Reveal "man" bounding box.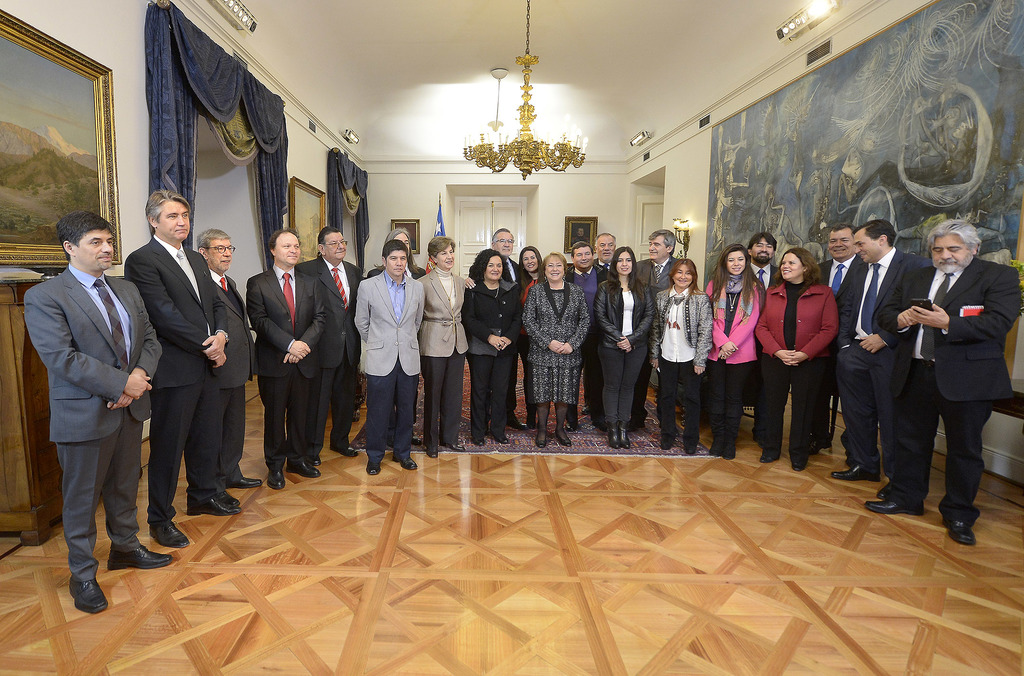
Revealed: (866,218,1018,543).
